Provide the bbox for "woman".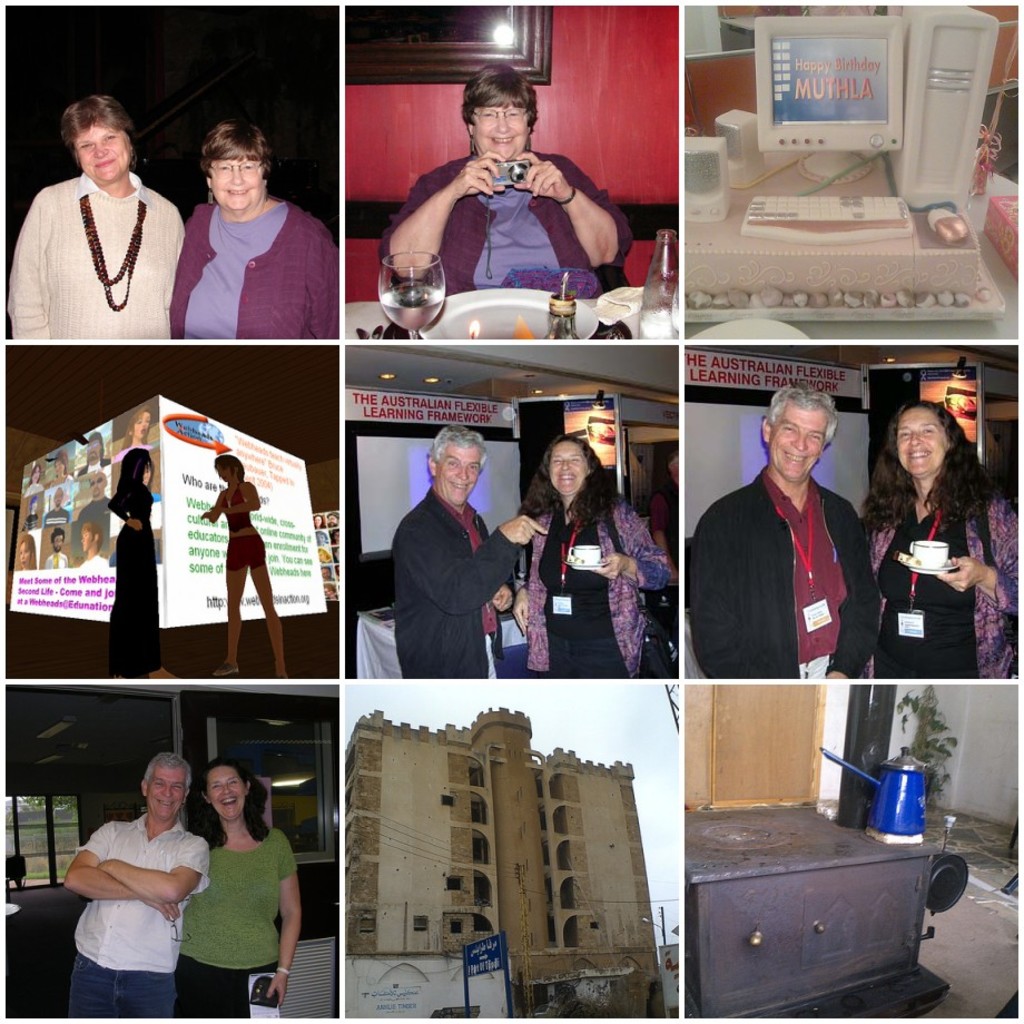
(left=205, top=444, right=288, bottom=670).
